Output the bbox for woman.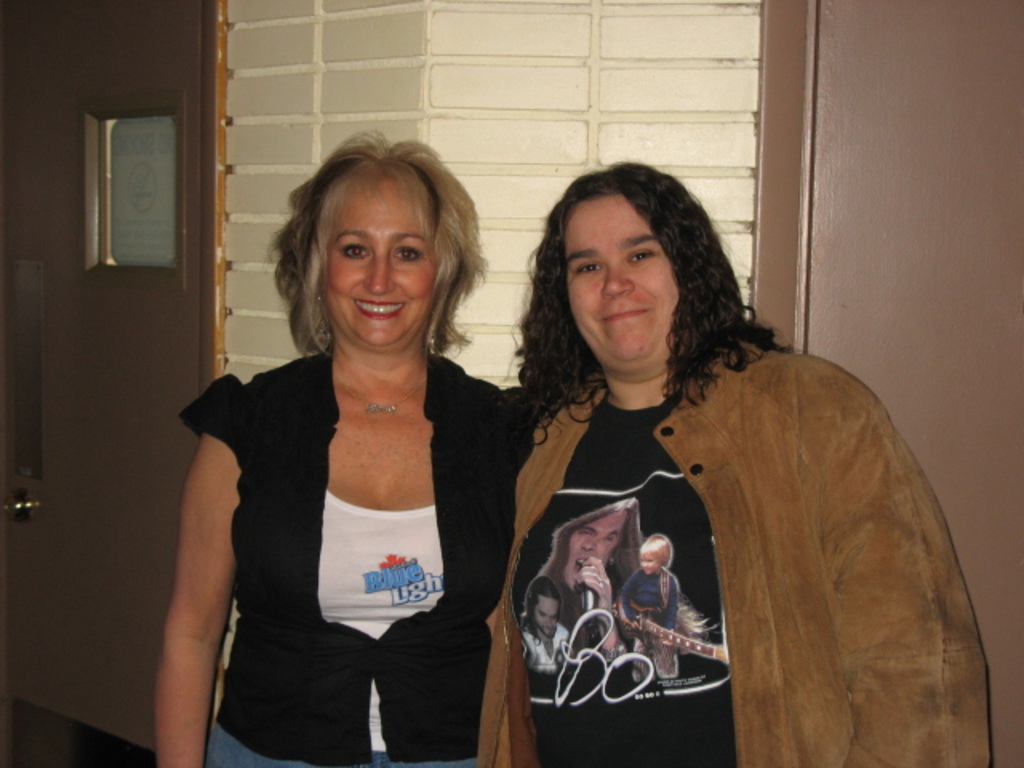
BBox(470, 162, 990, 766).
